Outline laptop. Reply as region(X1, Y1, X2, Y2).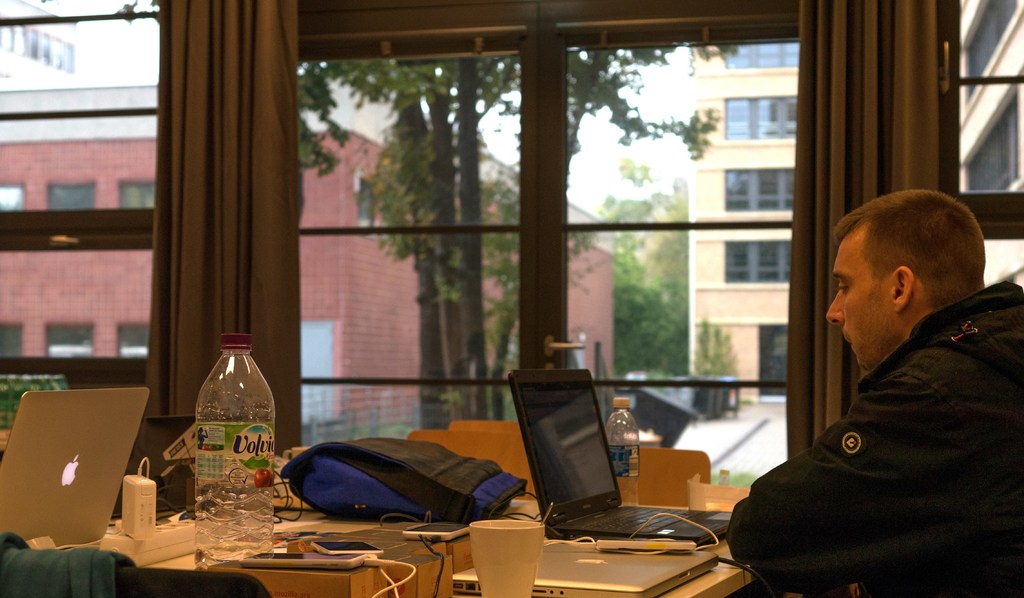
region(0, 387, 147, 549).
